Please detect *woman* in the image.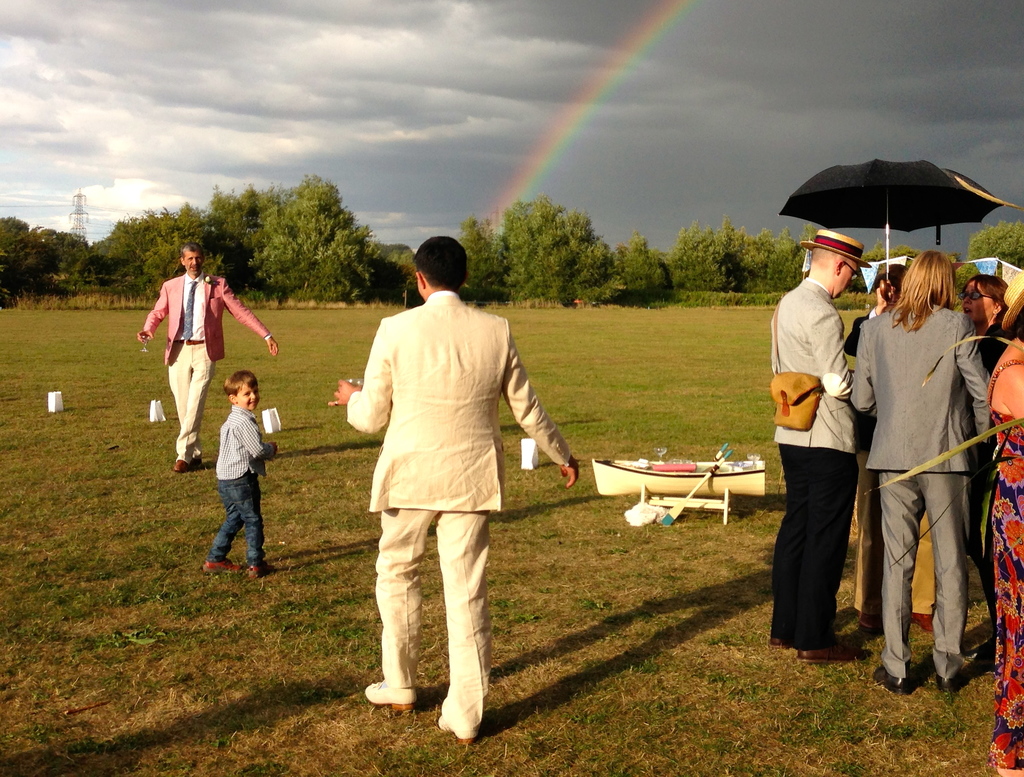
{"left": 991, "top": 314, "right": 1023, "bottom": 776}.
